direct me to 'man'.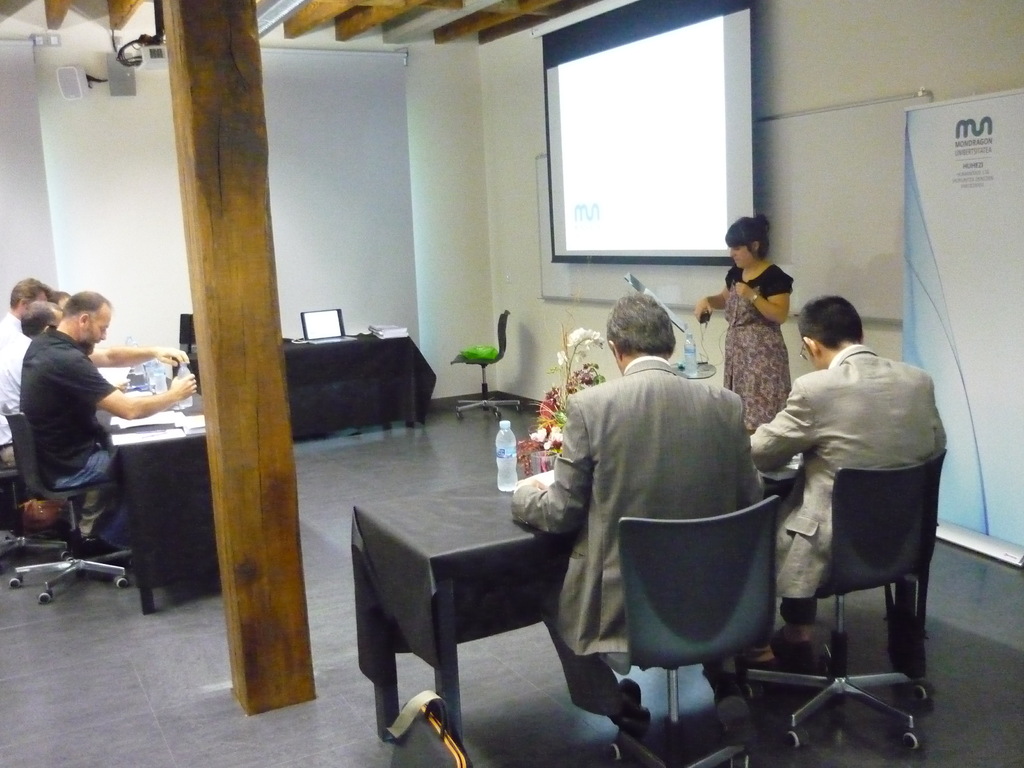
Direction: locate(512, 290, 764, 739).
